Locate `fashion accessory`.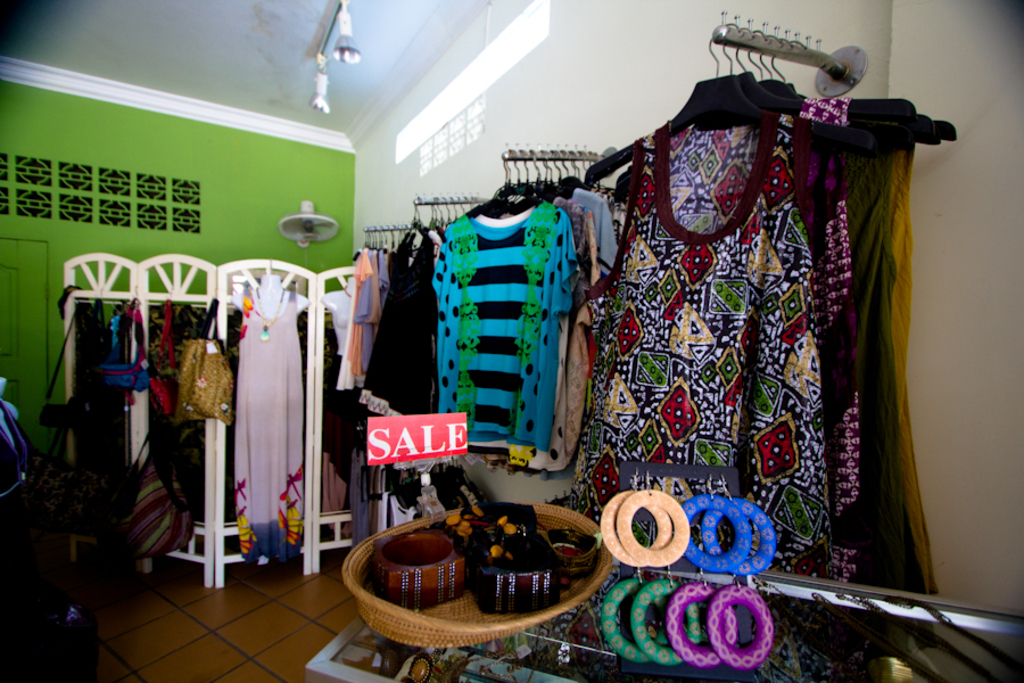
Bounding box: [364,524,464,611].
